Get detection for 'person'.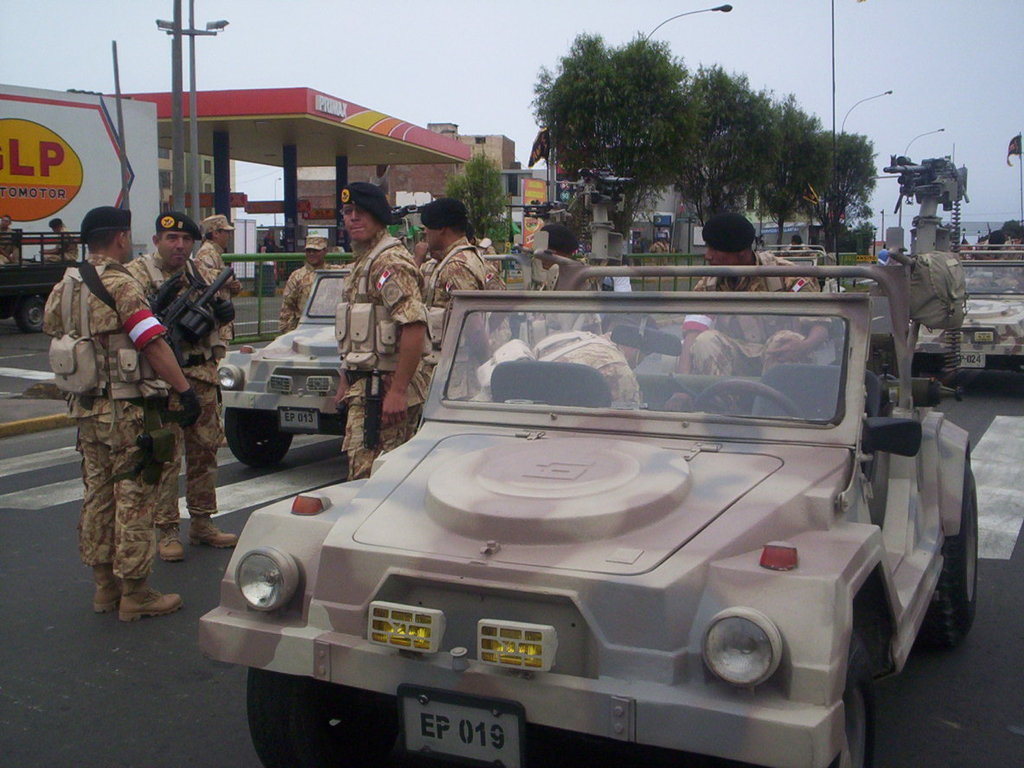
Detection: (121,206,240,565).
